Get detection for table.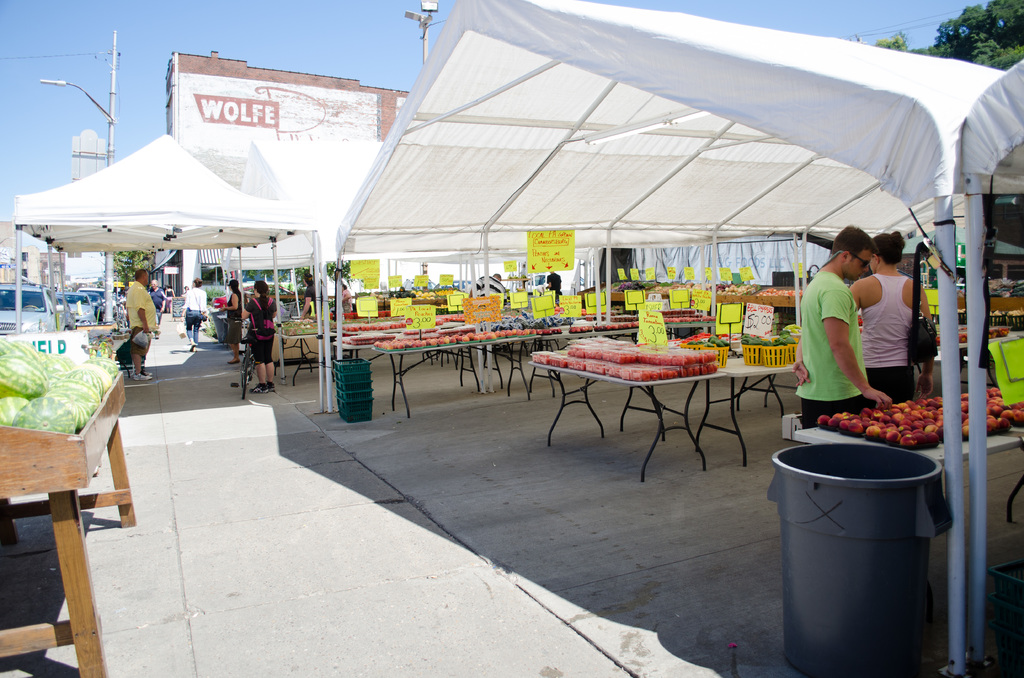
Detection: bbox=[530, 348, 735, 486].
